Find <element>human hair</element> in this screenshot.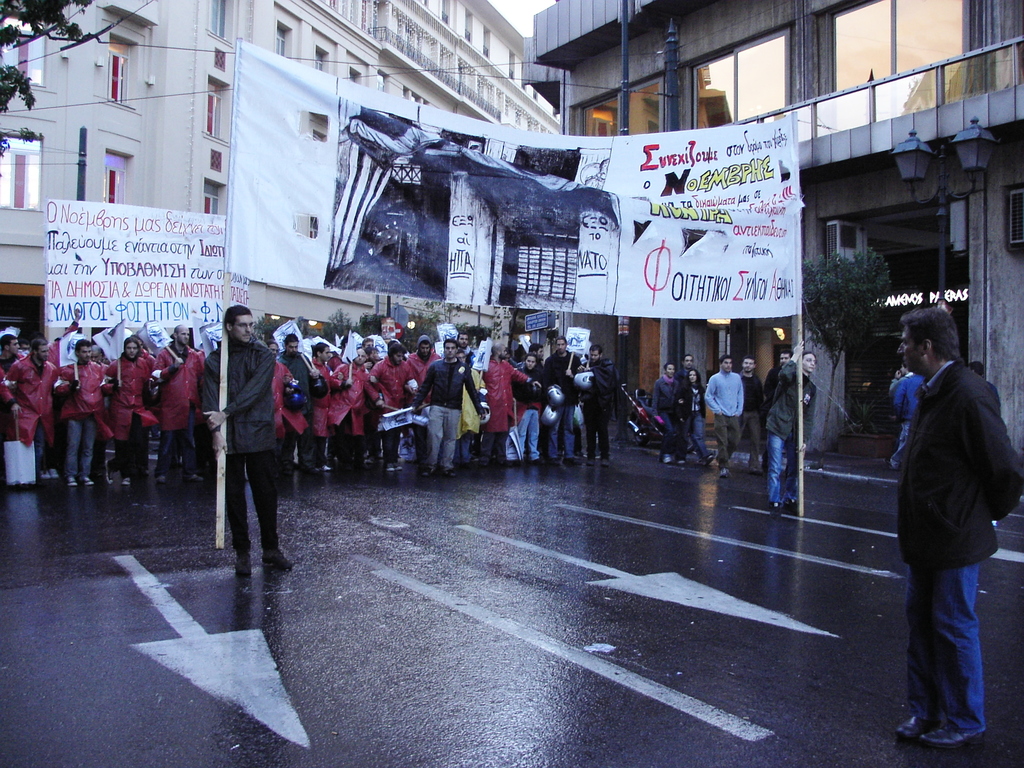
The bounding box for <element>human hair</element> is (left=740, top=356, right=755, bottom=369).
